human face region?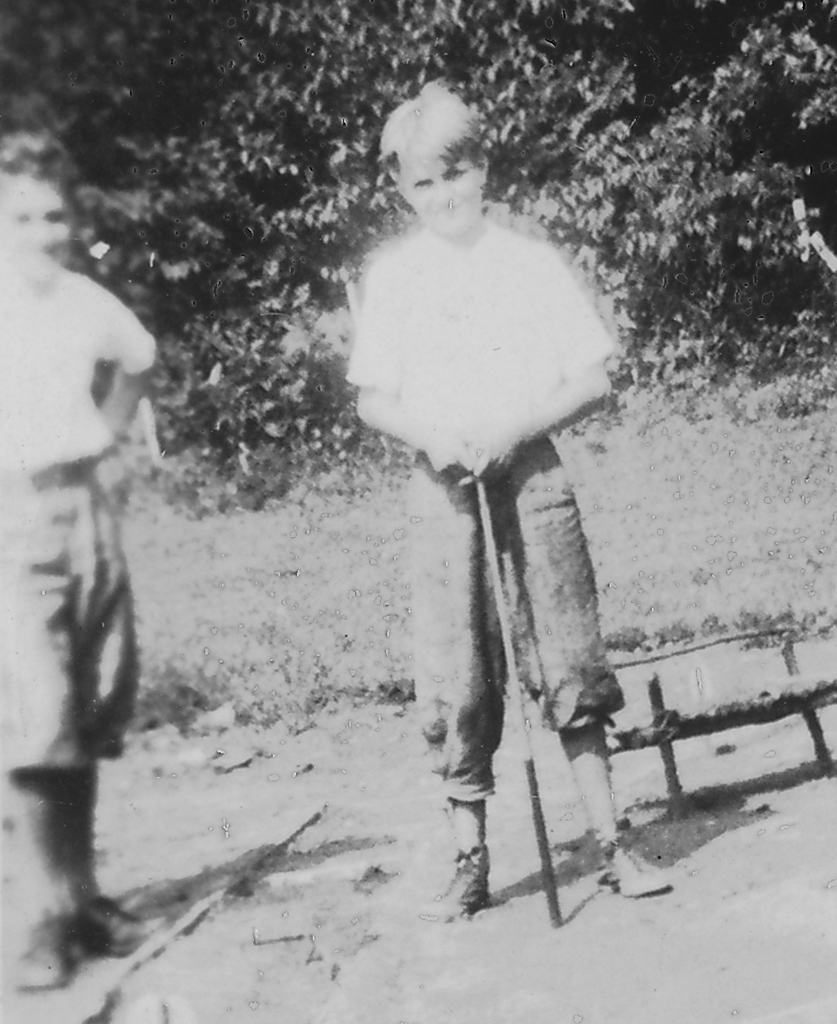
box=[0, 170, 66, 286]
